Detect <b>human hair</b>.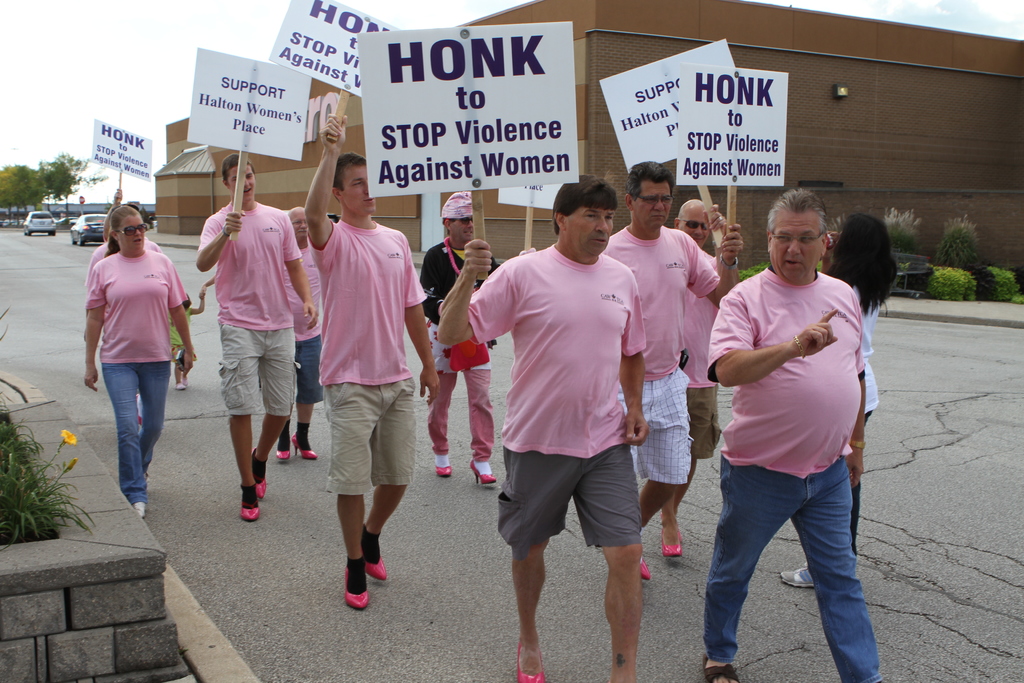
Detected at 106 209 138 250.
